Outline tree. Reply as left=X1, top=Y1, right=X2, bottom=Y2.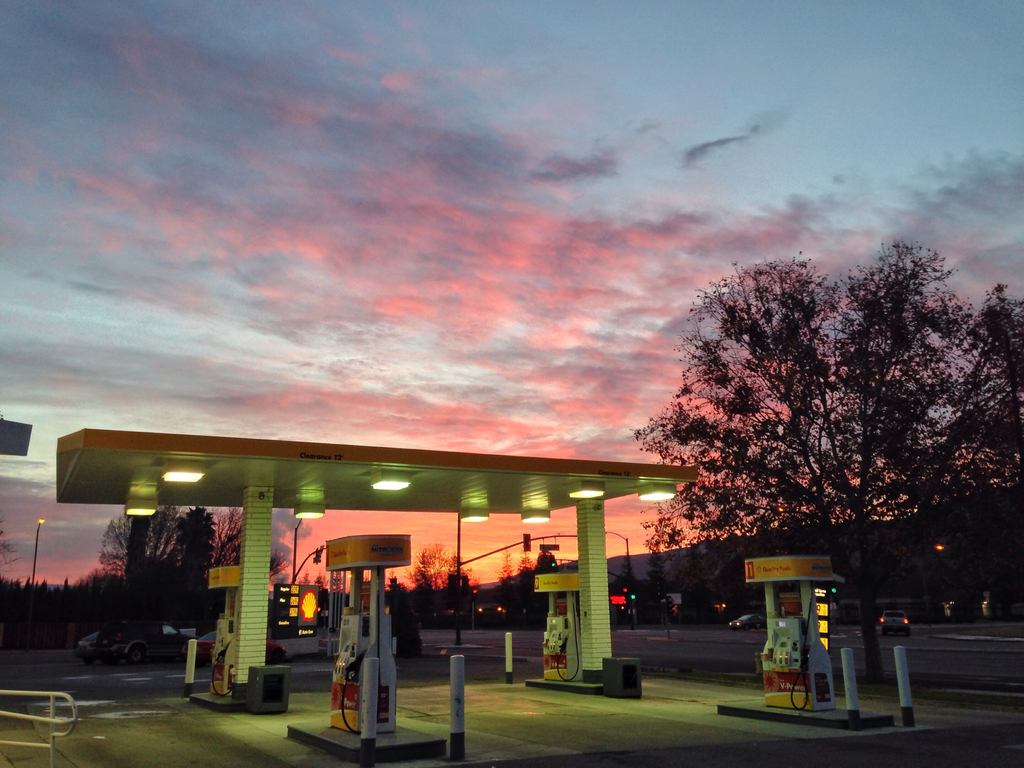
left=625, top=240, right=993, bottom=627.
